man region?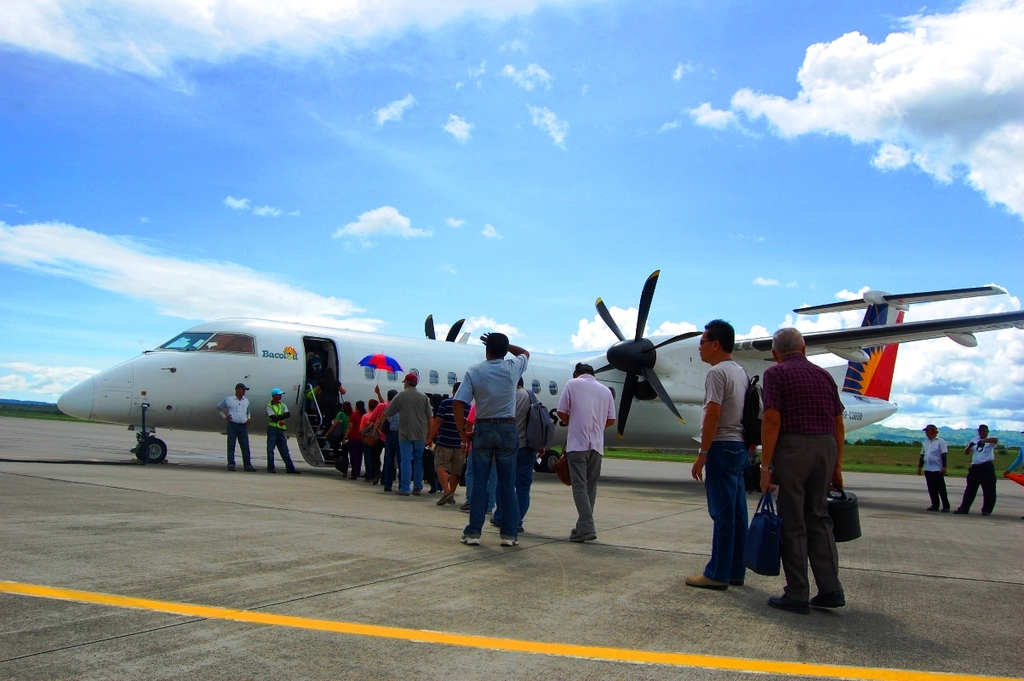
pyautogui.locateOnScreen(382, 375, 433, 496)
